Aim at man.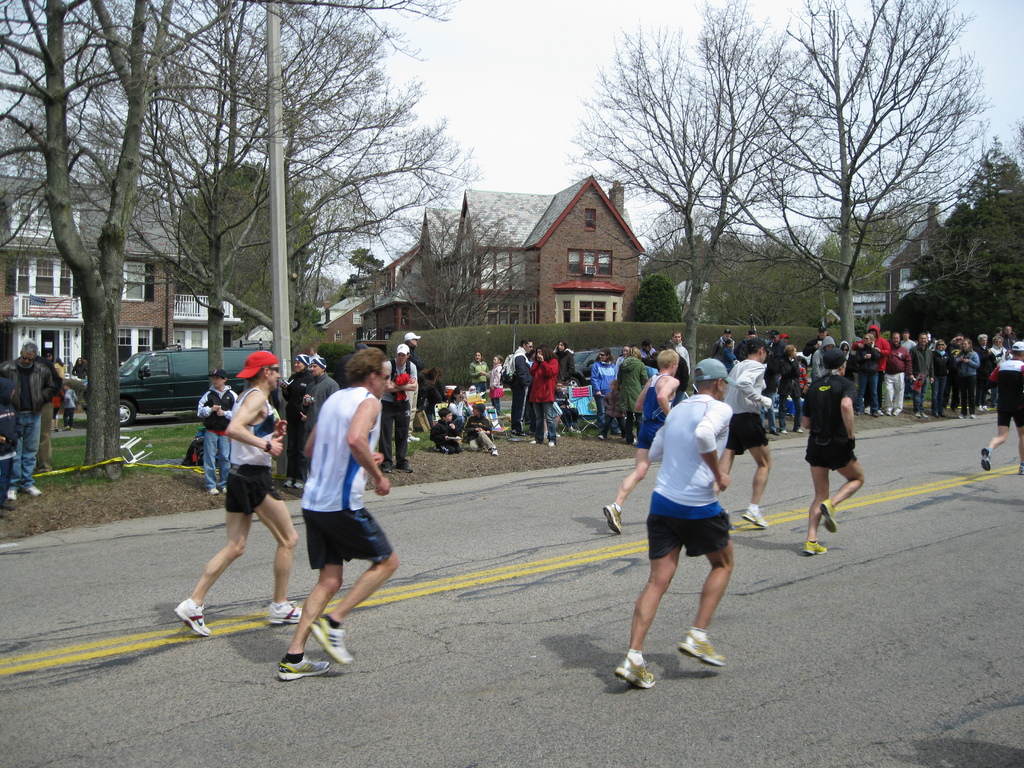
Aimed at detection(812, 324, 835, 363).
